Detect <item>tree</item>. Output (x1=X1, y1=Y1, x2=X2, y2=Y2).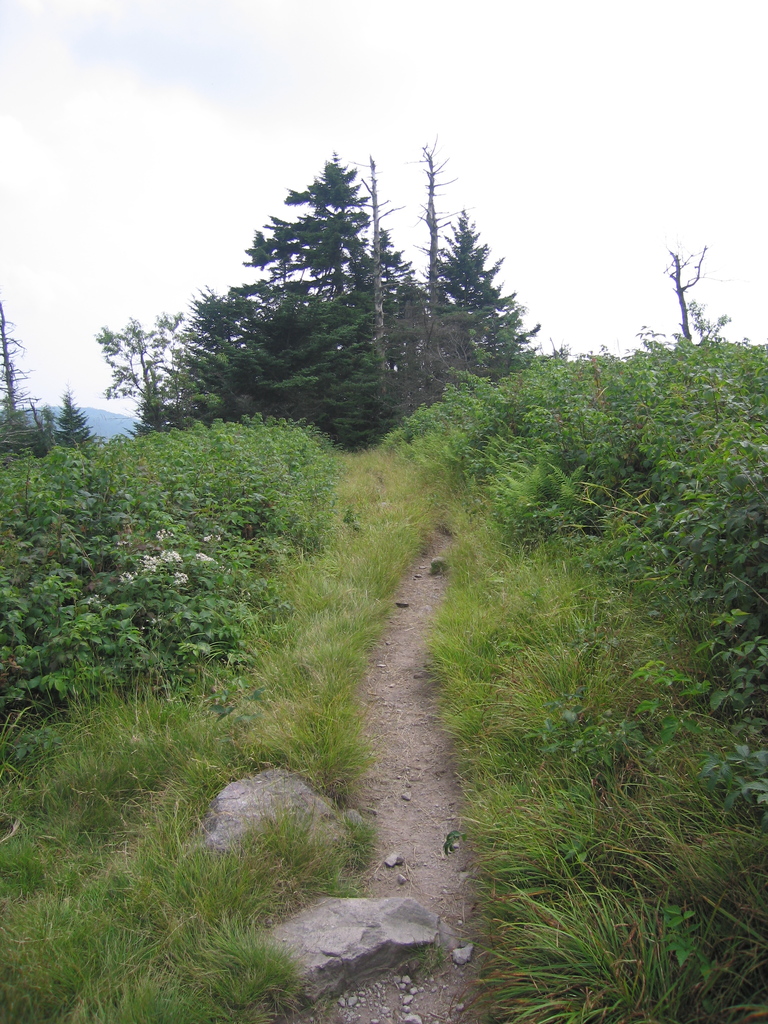
(x1=0, y1=299, x2=71, y2=488).
